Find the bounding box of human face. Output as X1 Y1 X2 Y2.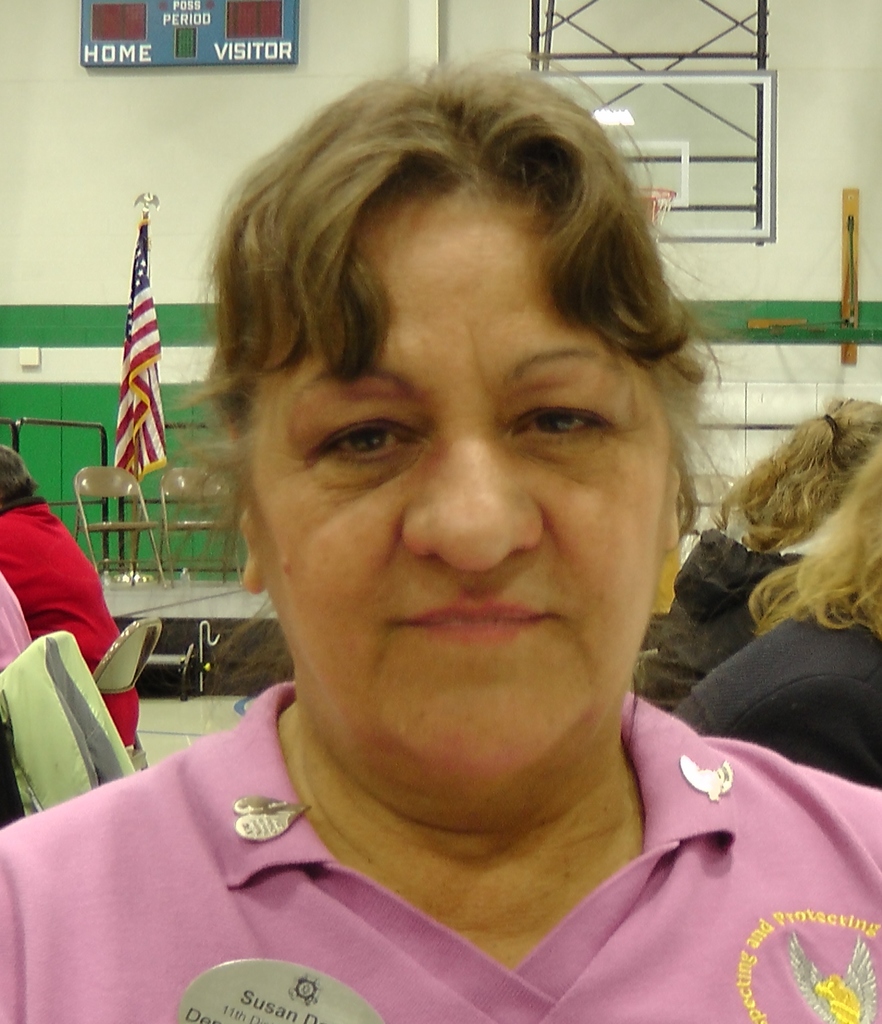
234 130 673 765.
